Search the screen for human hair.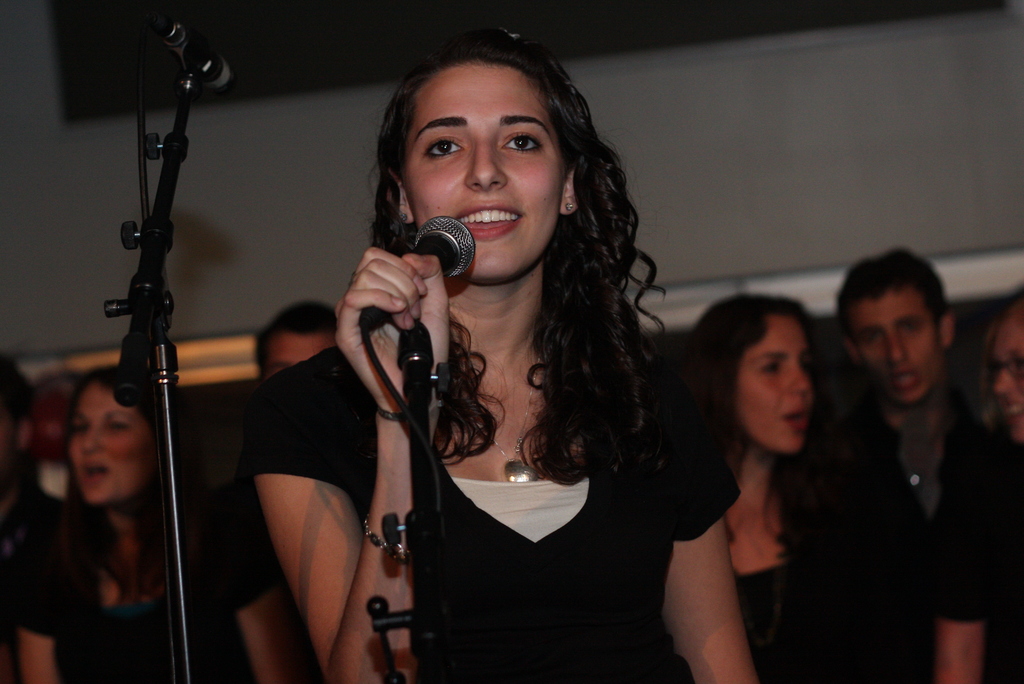
Found at bbox(0, 347, 40, 443).
